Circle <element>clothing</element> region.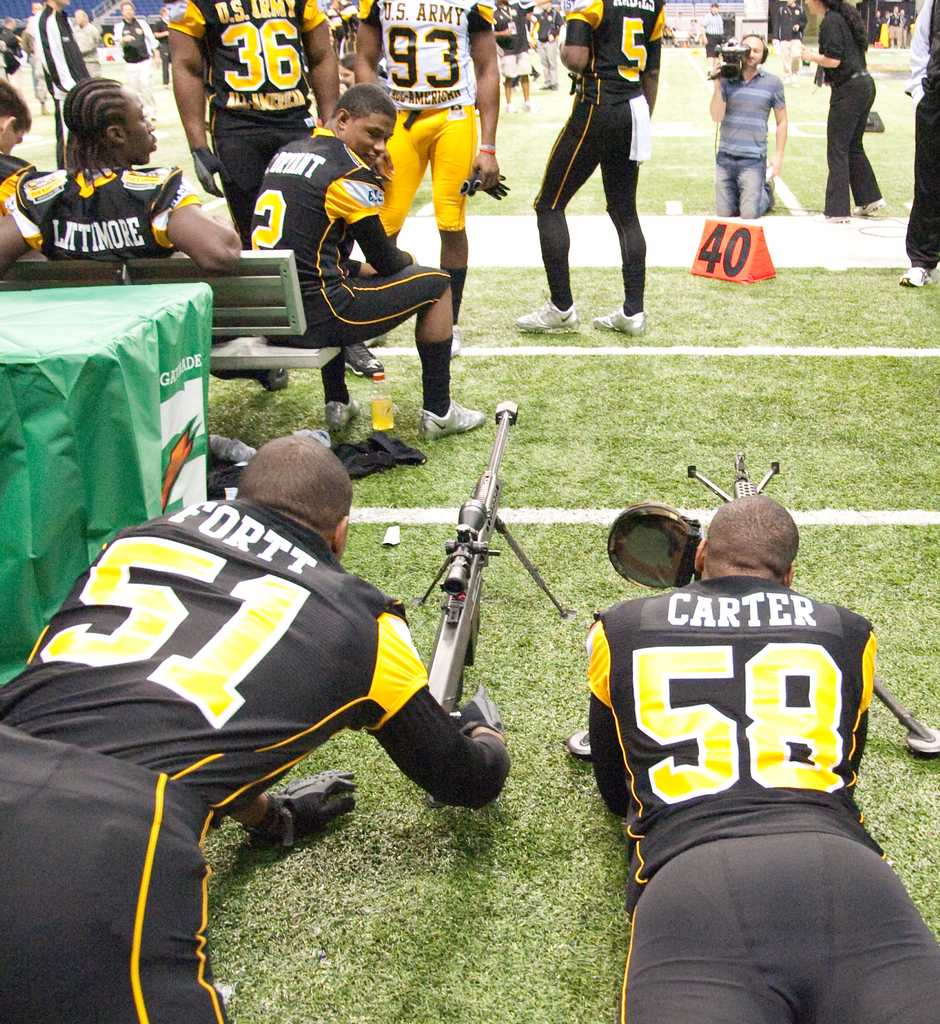
Region: pyautogui.locateOnScreen(114, 13, 158, 118).
